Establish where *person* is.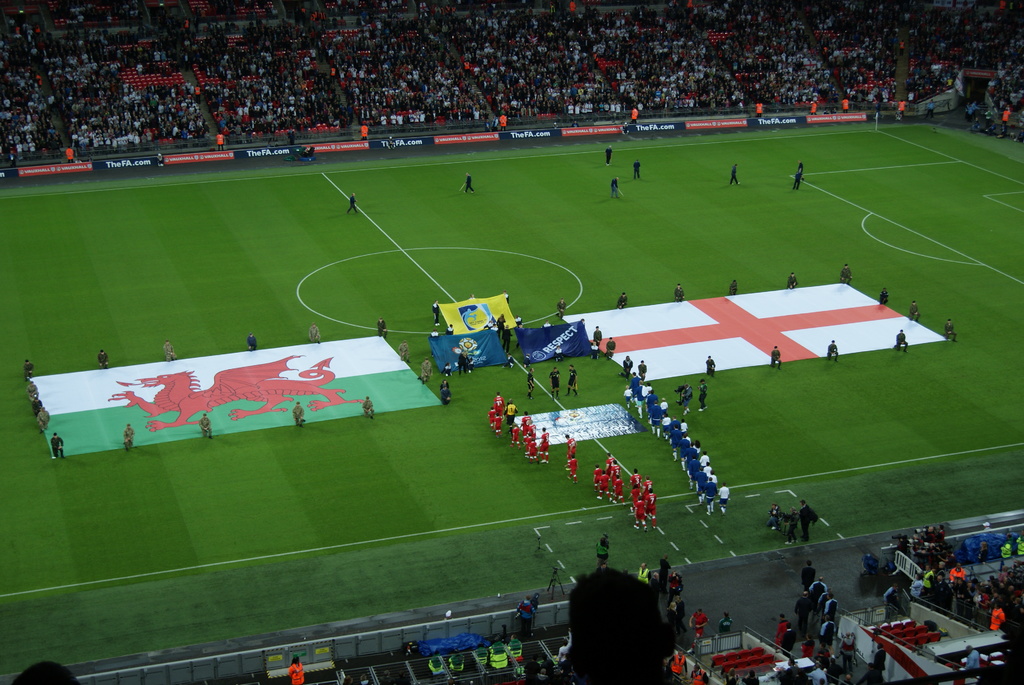
Established at 839,261,851,282.
